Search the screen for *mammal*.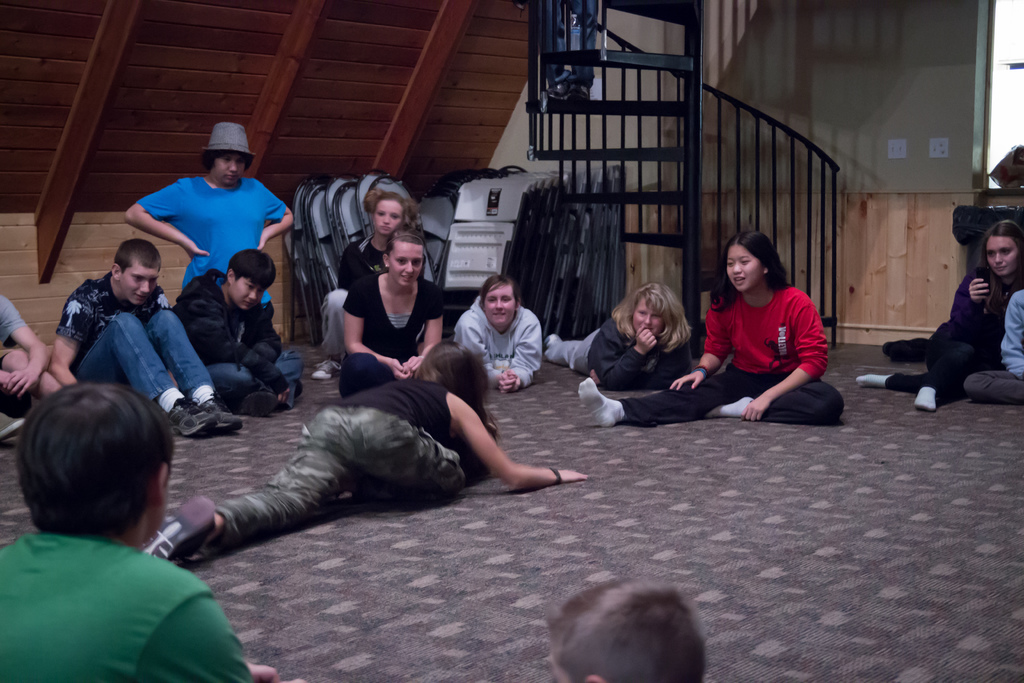
Found at [855,213,1021,409].
